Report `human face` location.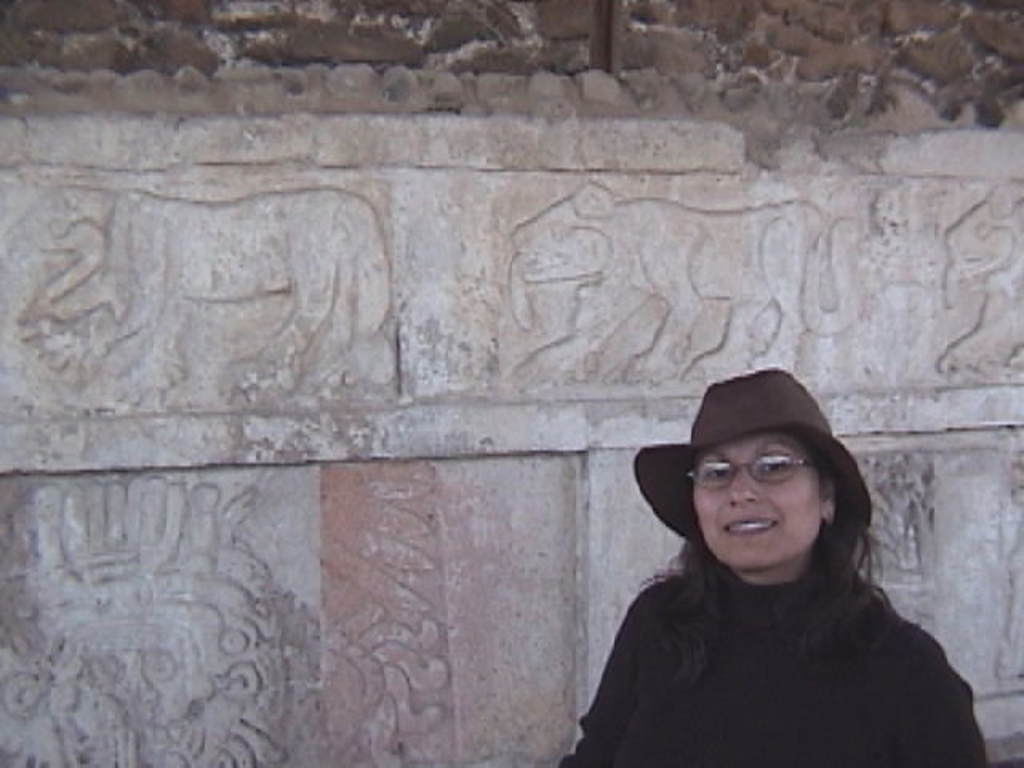
Report: box=[682, 437, 827, 576].
